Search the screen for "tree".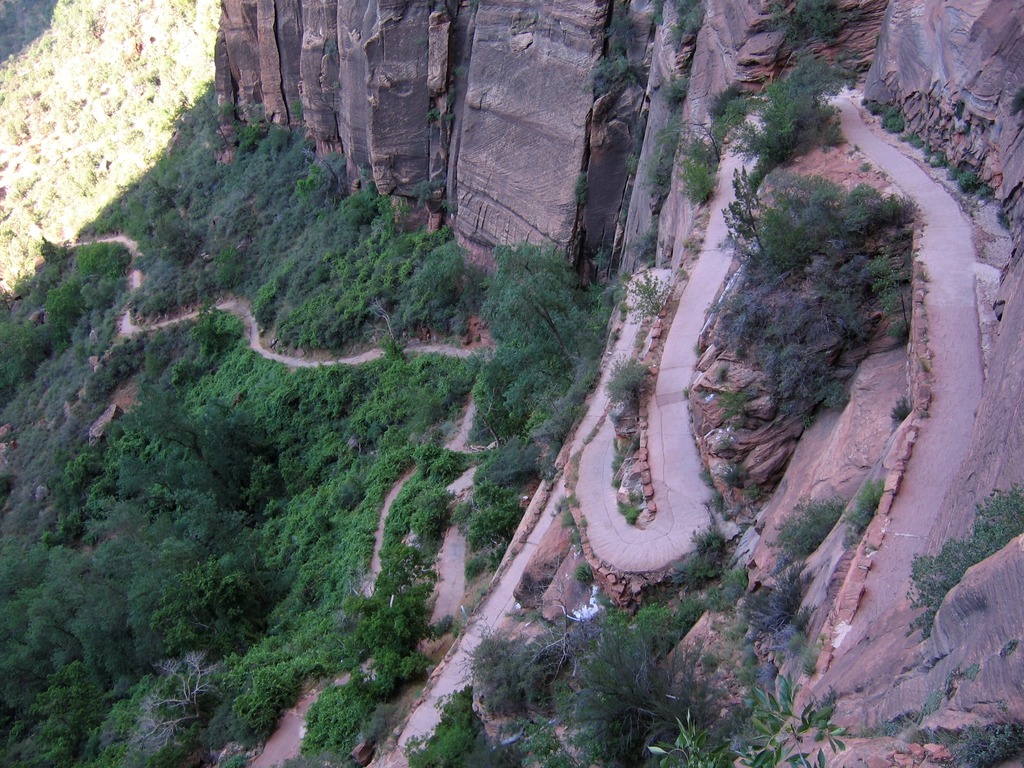
Found at [left=486, top=241, right=594, bottom=369].
